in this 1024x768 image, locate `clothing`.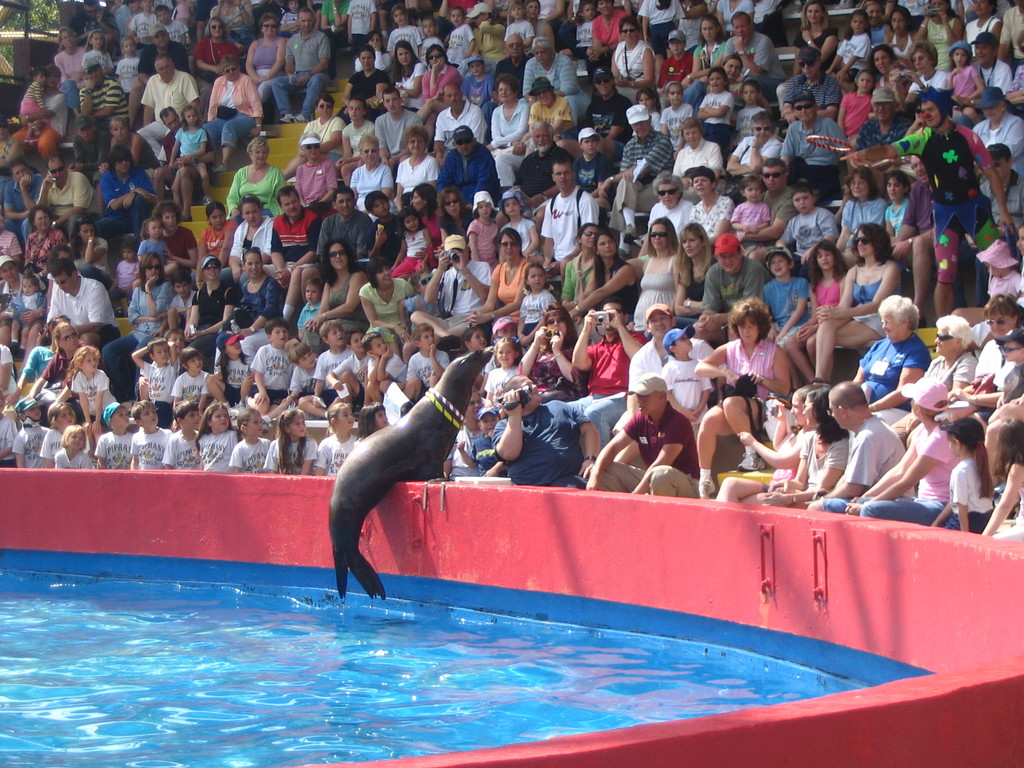
Bounding box: (left=692, top=192, right=732, bottom=239).
